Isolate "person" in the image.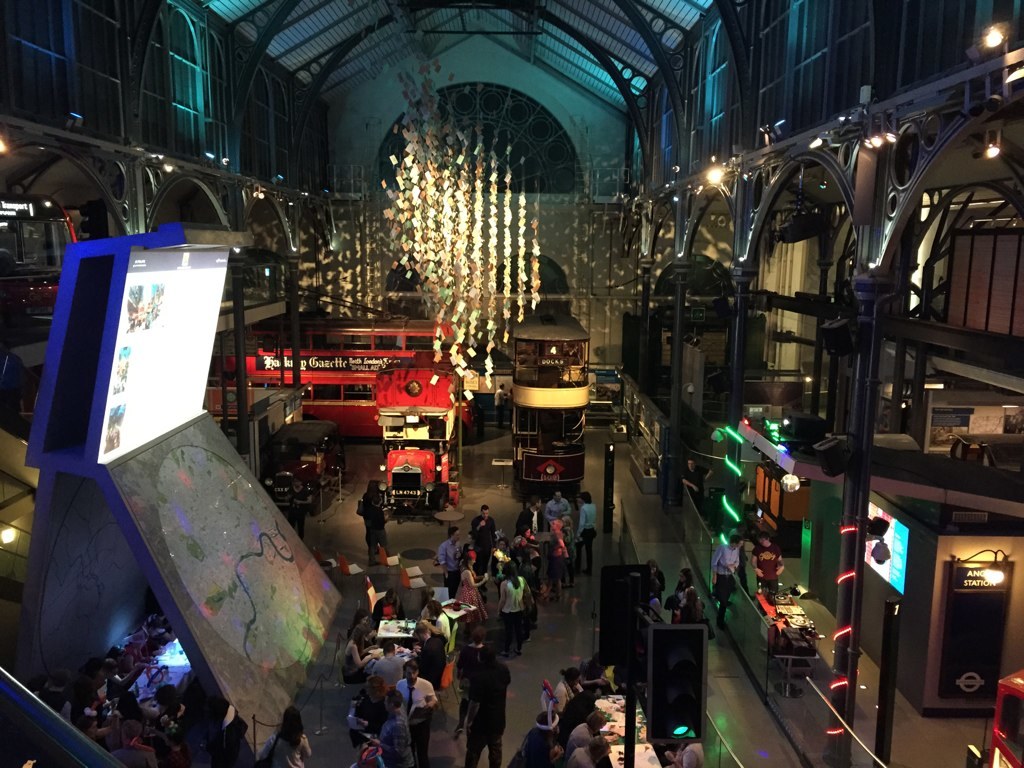
Isolated region: select_region(489, 539, 512, 577).
